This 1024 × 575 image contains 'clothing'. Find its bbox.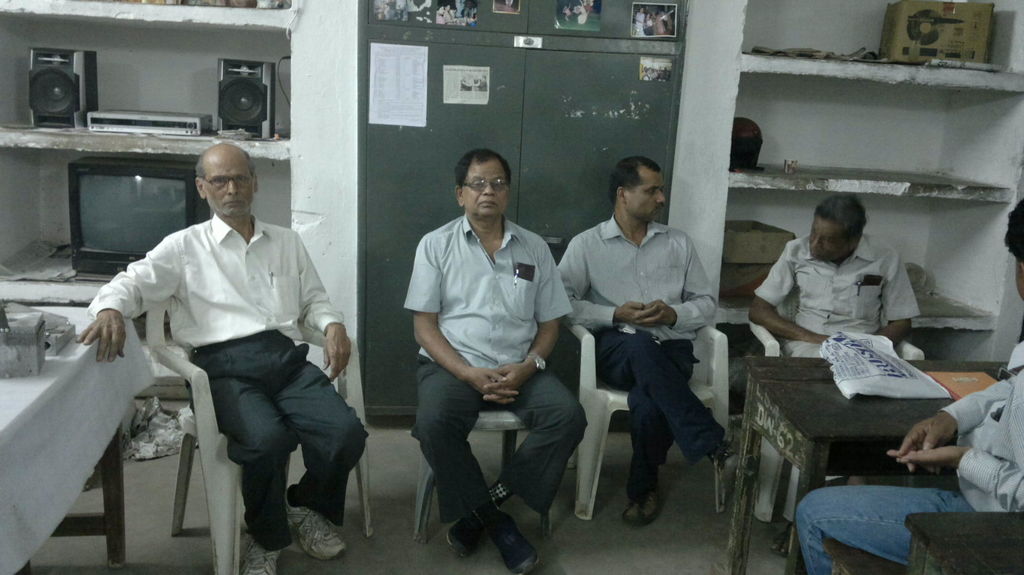
x1=86, y1=211, x2=371, y2=555.
